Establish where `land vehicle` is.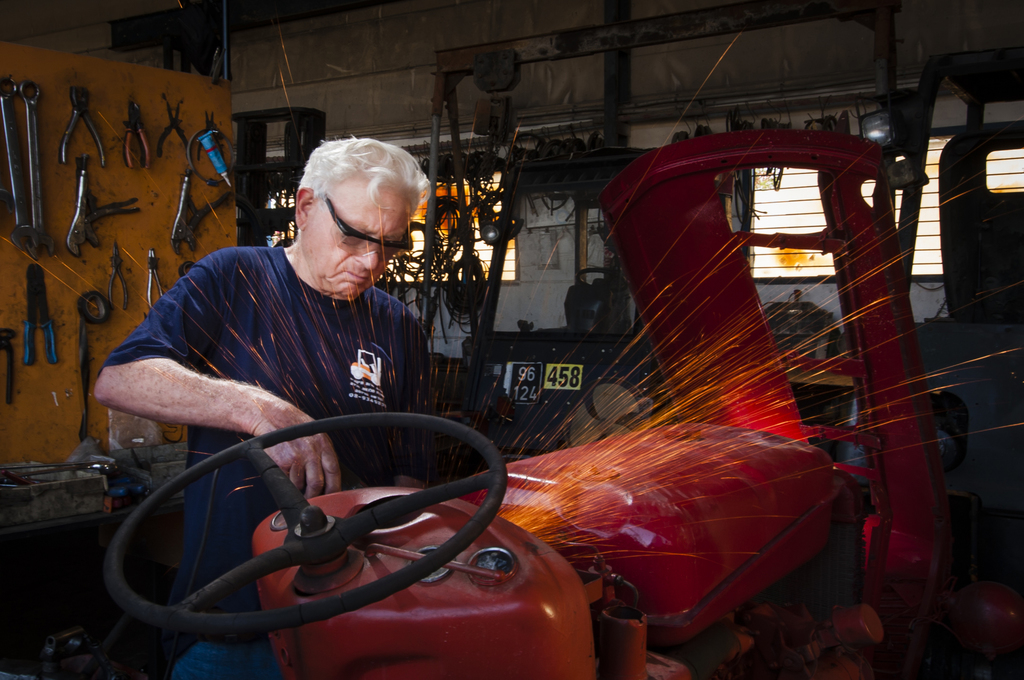
Established at [38, 124, 1014, 679].
